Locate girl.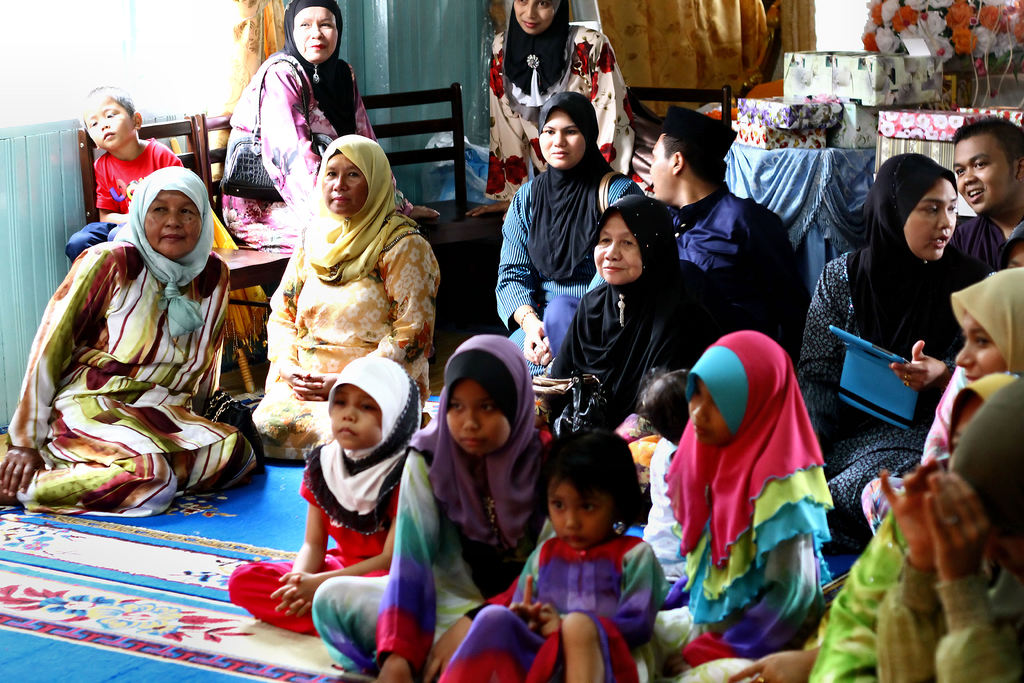
Bounding box: x1=819 y1=368 x2=988 y2=682.
